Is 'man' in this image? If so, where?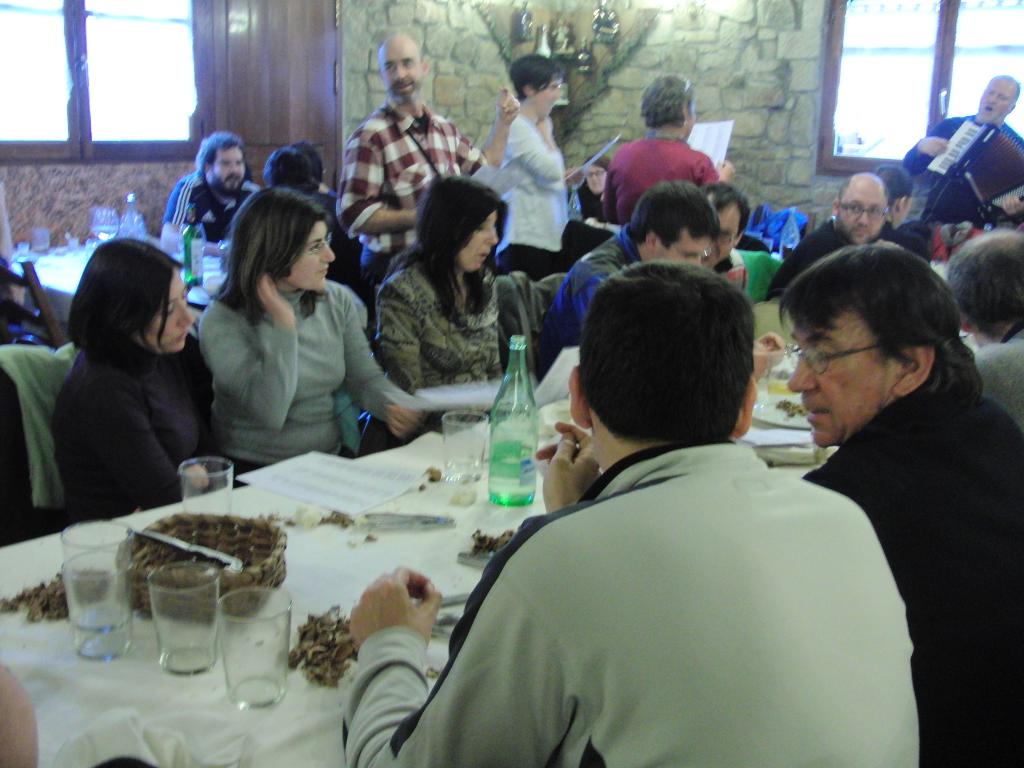
Yes, at box(340, 35, 521, 279).
